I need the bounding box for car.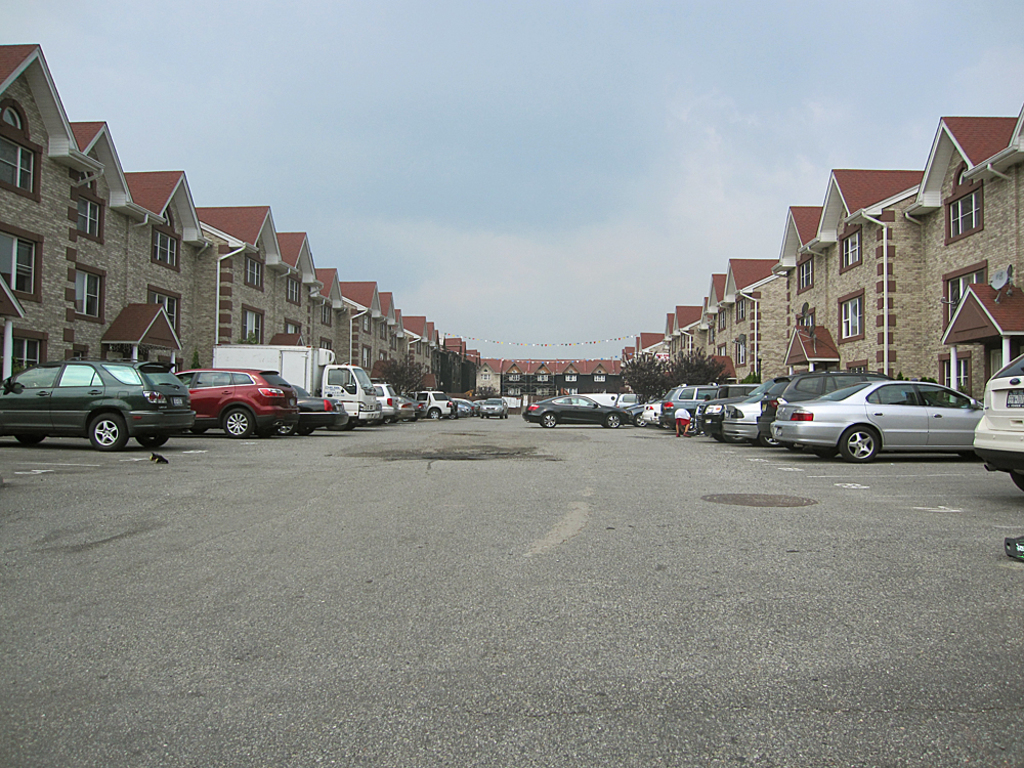
Here it is: {"x1": 289, "y1": 388, "x2": 349, "y2": 436}.
